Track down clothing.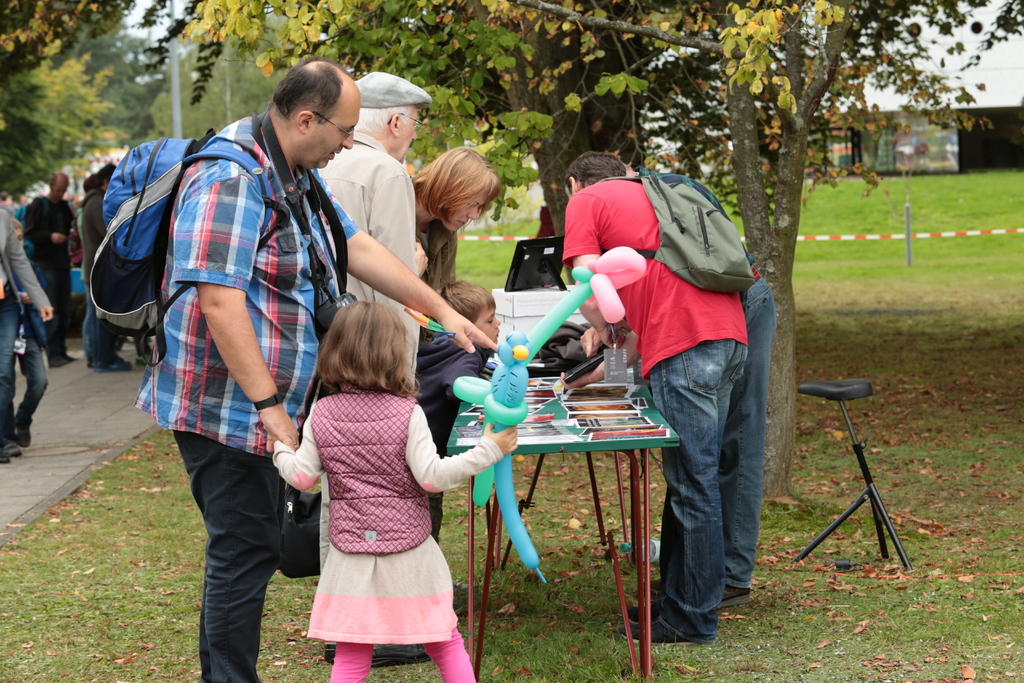
Tracked to BBox(322, 128, 453, 414).
